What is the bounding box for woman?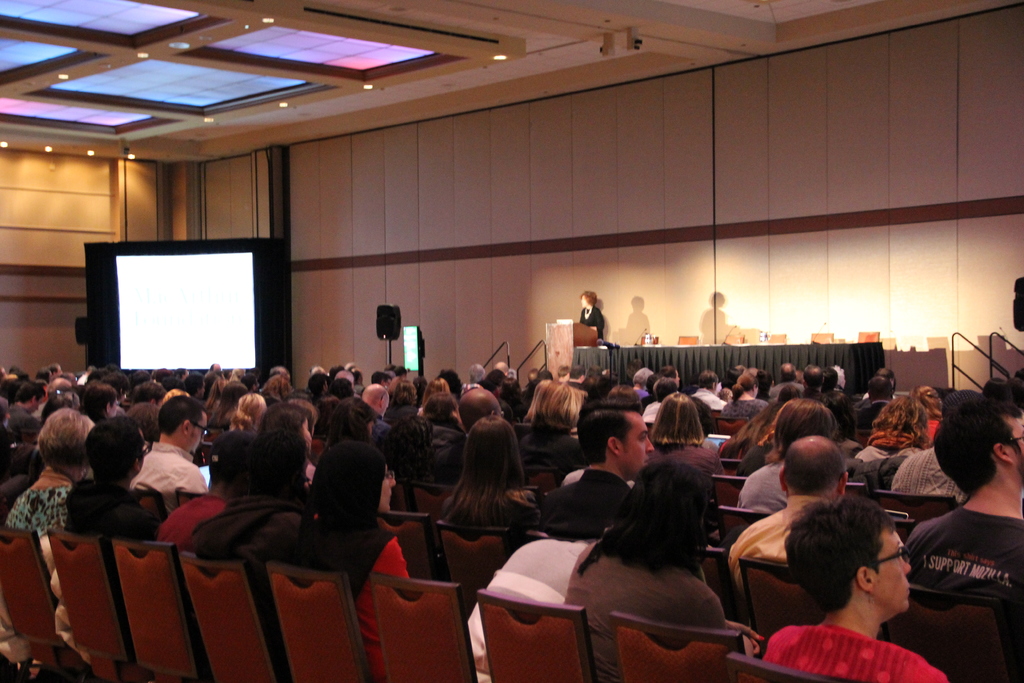
<bbox>579, 289, 607, 344</bbox>.
